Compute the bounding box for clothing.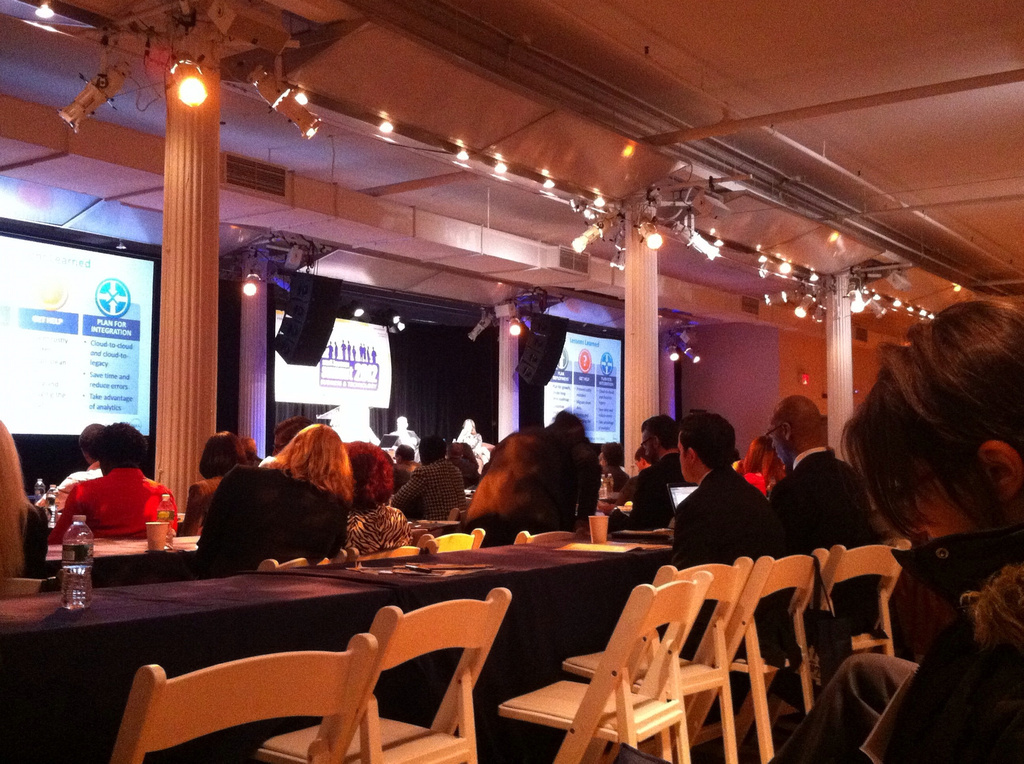
l=390, t=462, r=417, b=496.
